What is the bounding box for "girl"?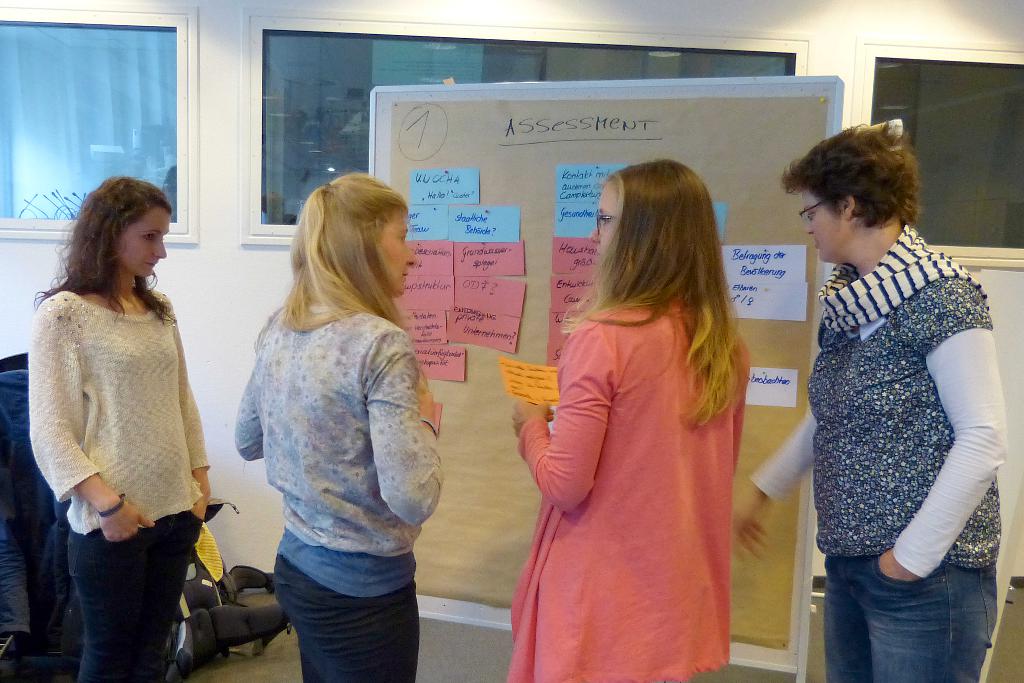
(left=229, top=167, right=448, bottom=682).
